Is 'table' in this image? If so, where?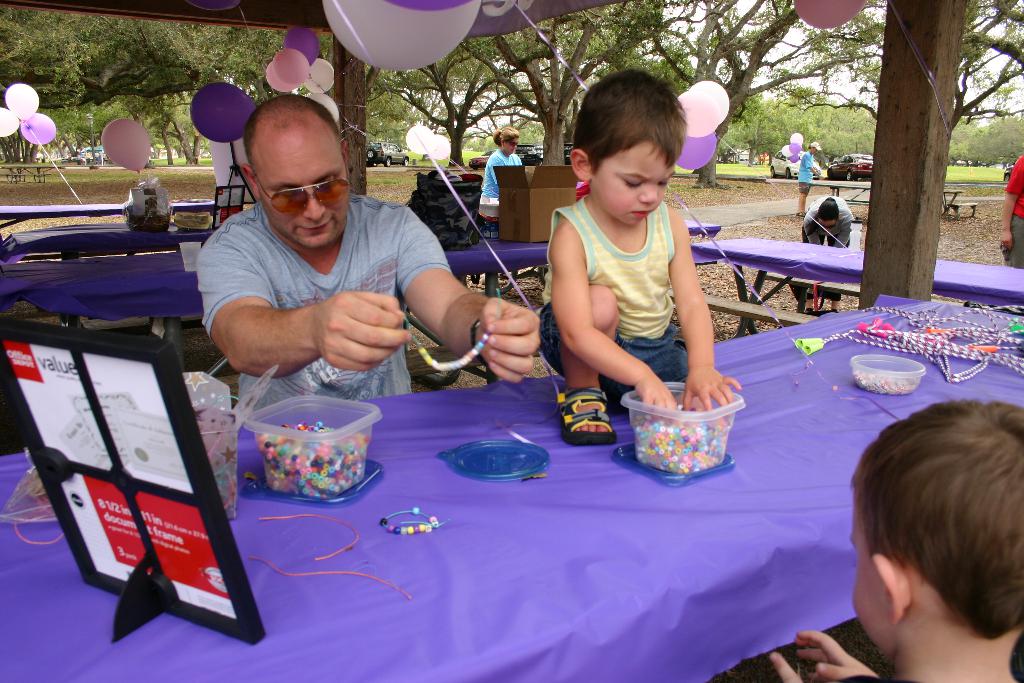
Yes, at 1:238:546:375.
